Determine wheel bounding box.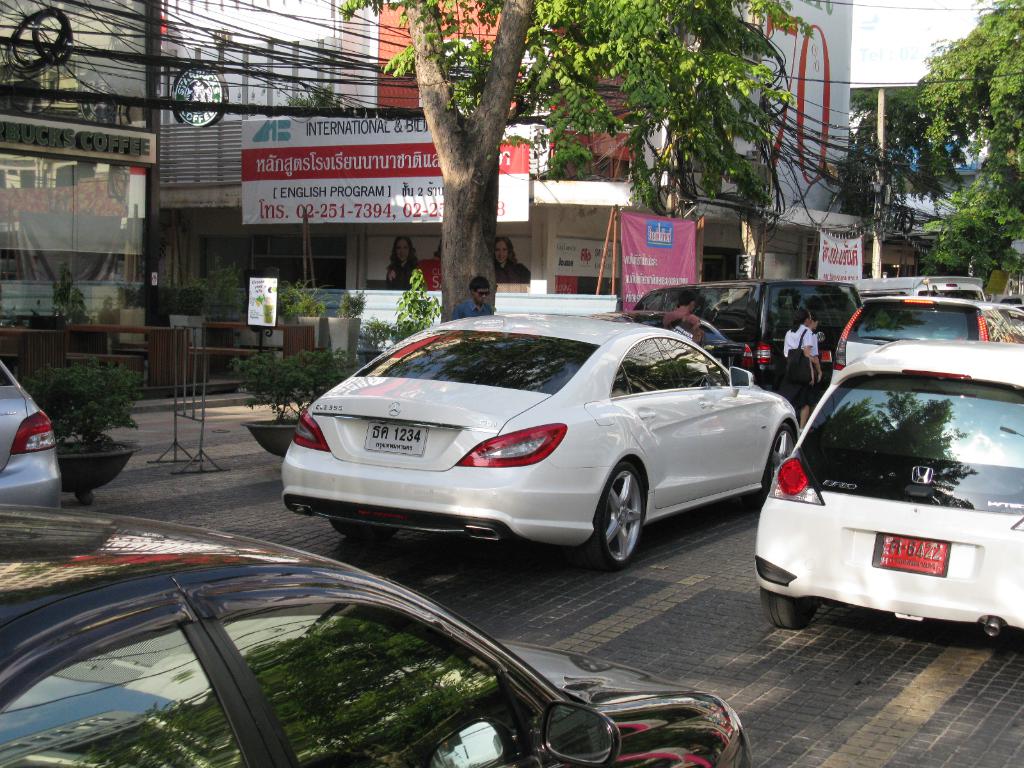
Determined: detection(337, 522, 391, 542).
